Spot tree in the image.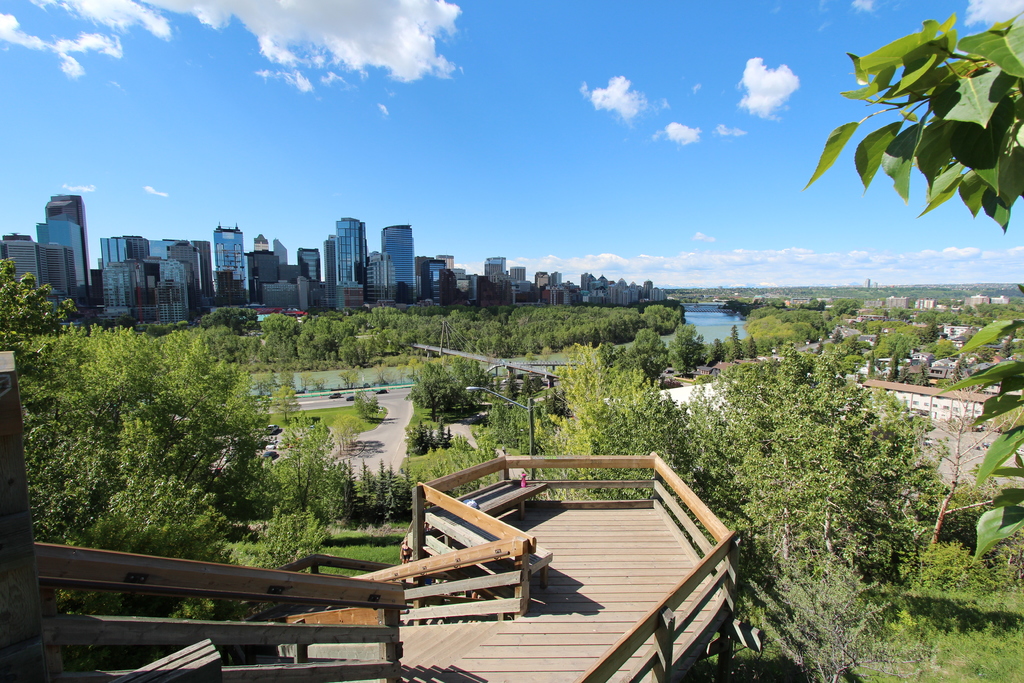
tree found at bbox(346, 336, 371, 365).
